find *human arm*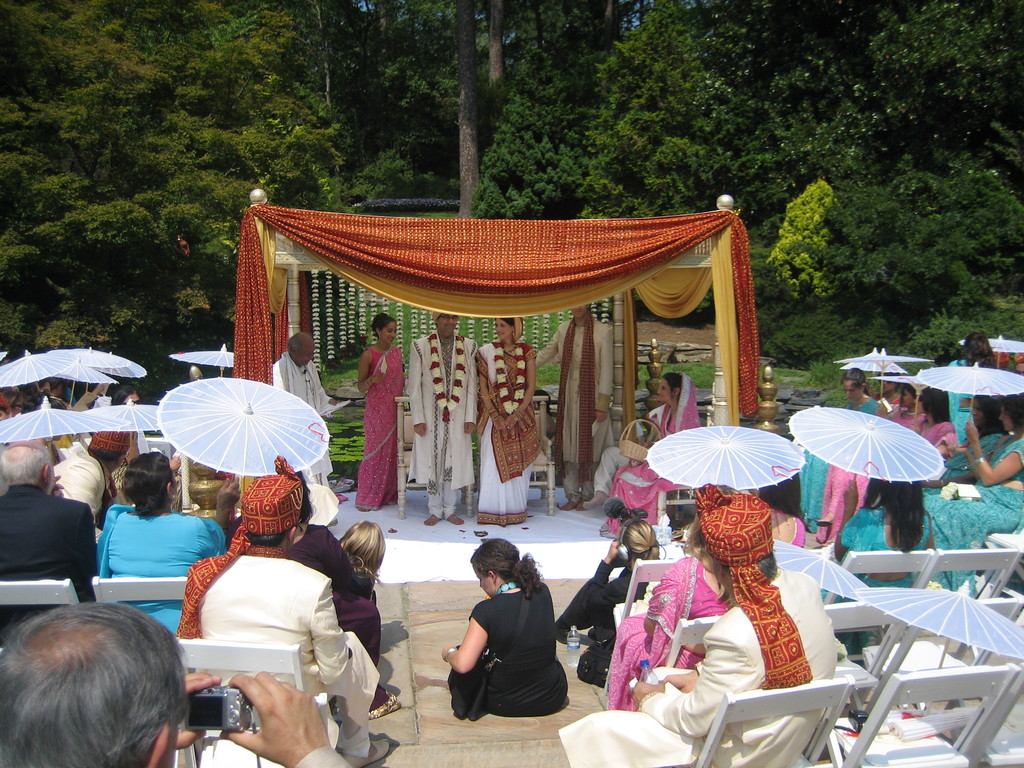
589:537:636:611
